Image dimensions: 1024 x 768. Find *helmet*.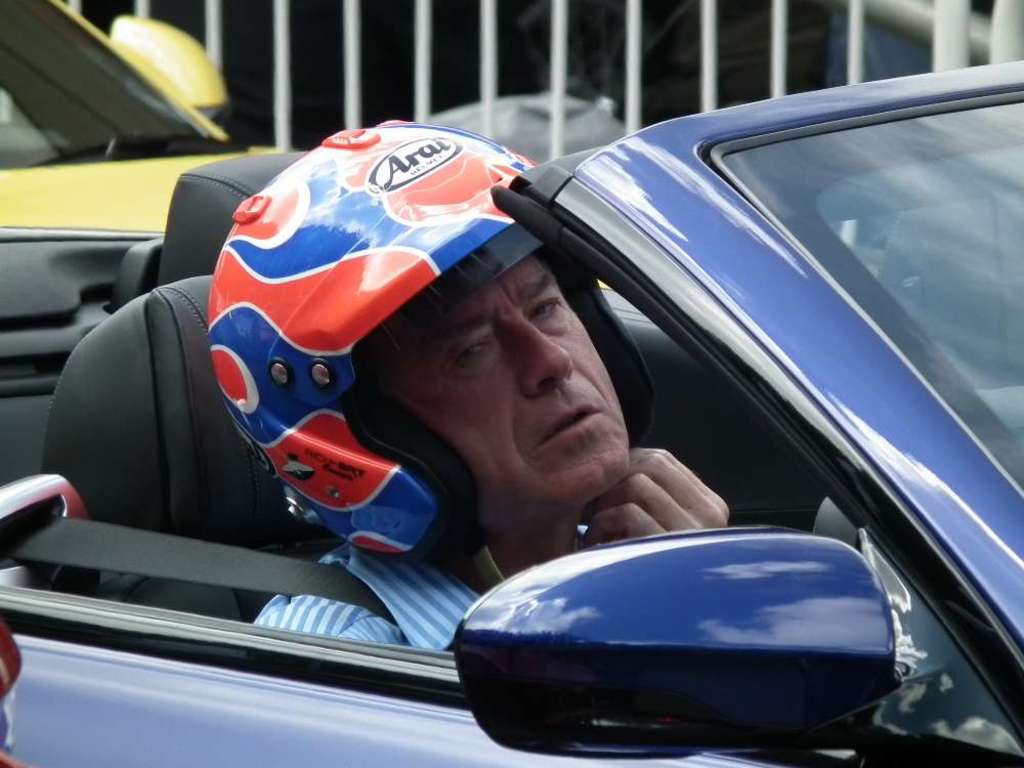
<box>184,151,663,566</box>.
